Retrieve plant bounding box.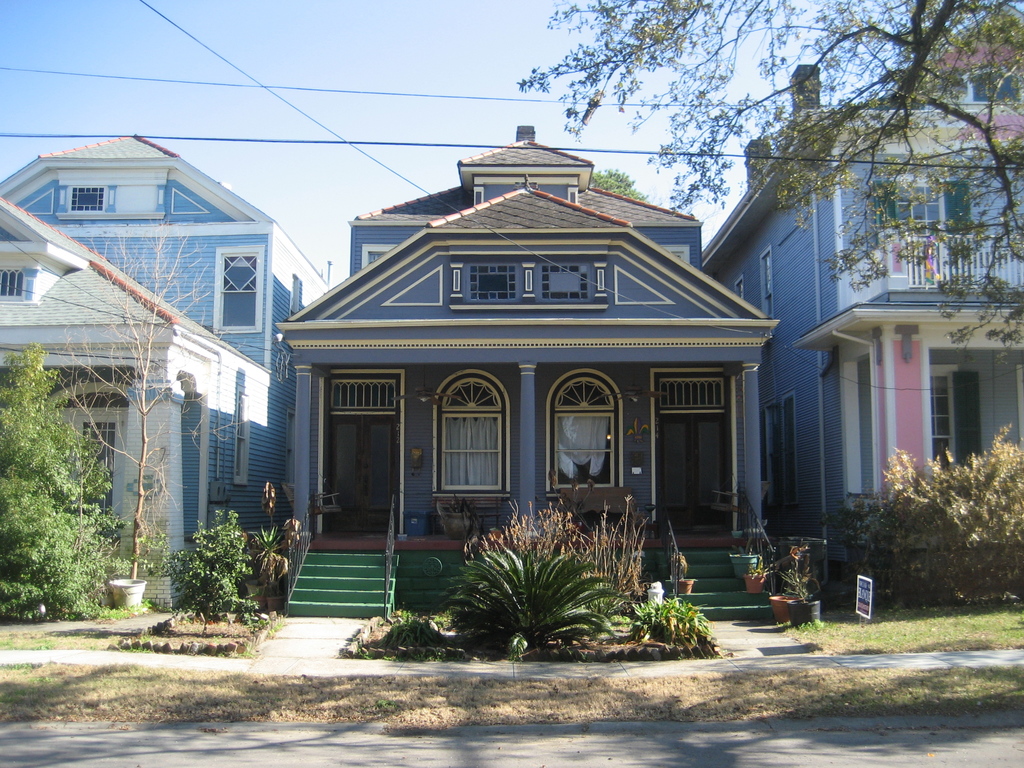
Bounding box: select_region(2, 638, 56, 646).
